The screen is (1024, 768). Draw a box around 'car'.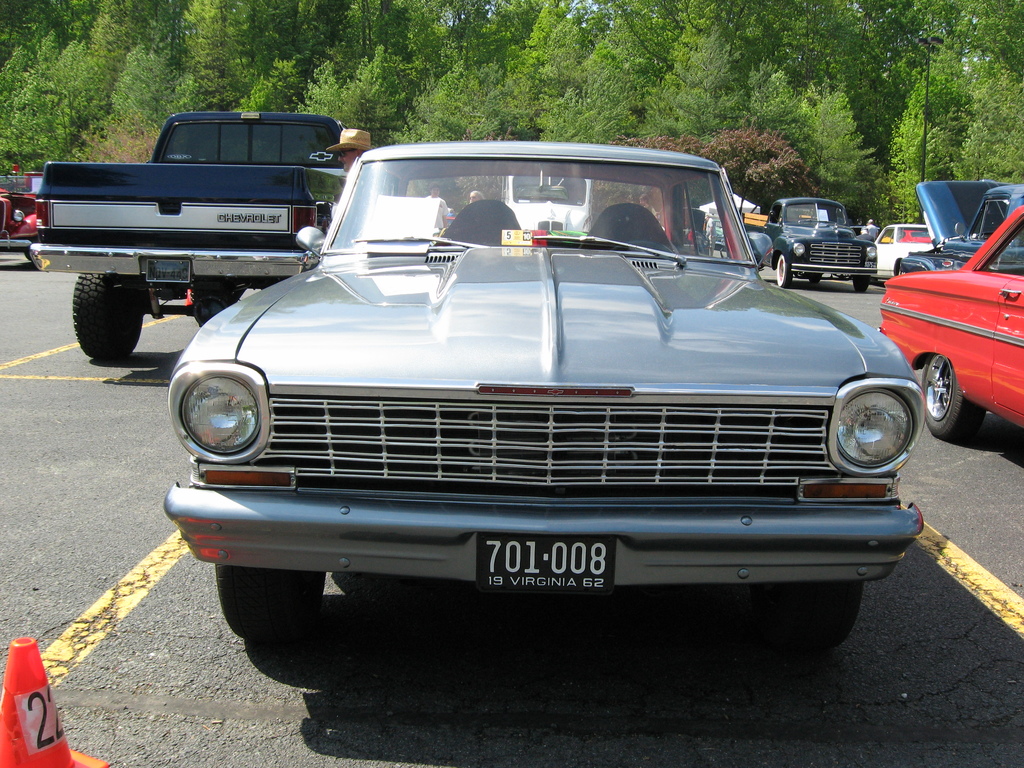
898, 227, 931, 242.
